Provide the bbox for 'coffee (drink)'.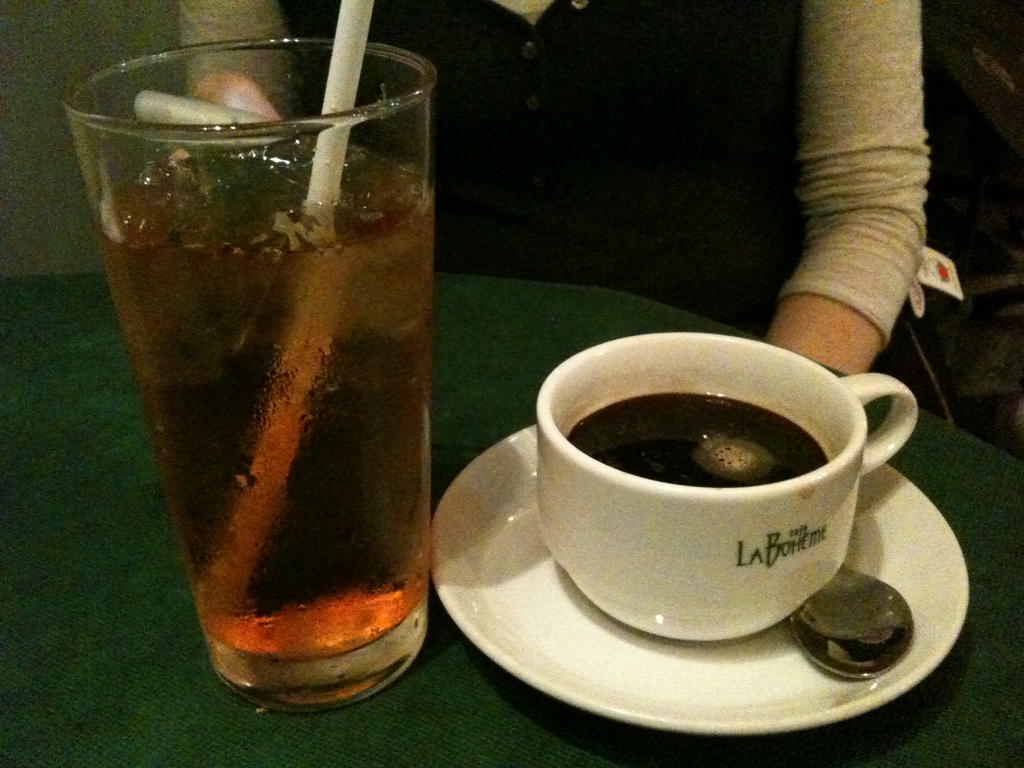
[558, 392, 826, 493].
